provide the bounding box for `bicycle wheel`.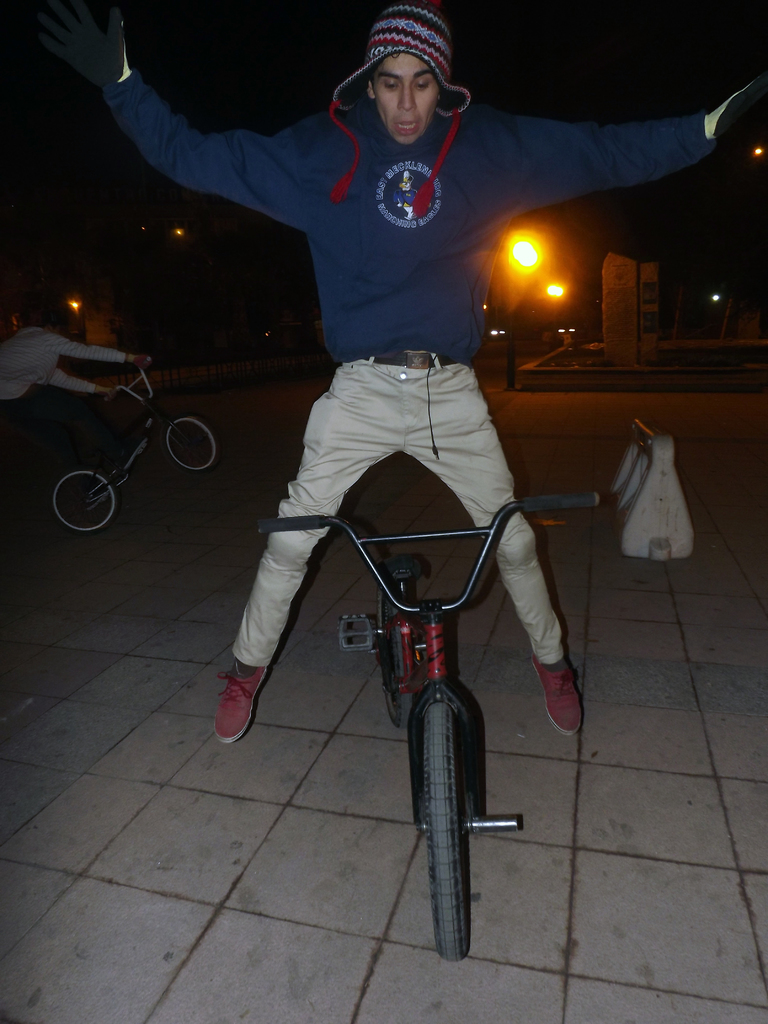
[376,583,412,726].
